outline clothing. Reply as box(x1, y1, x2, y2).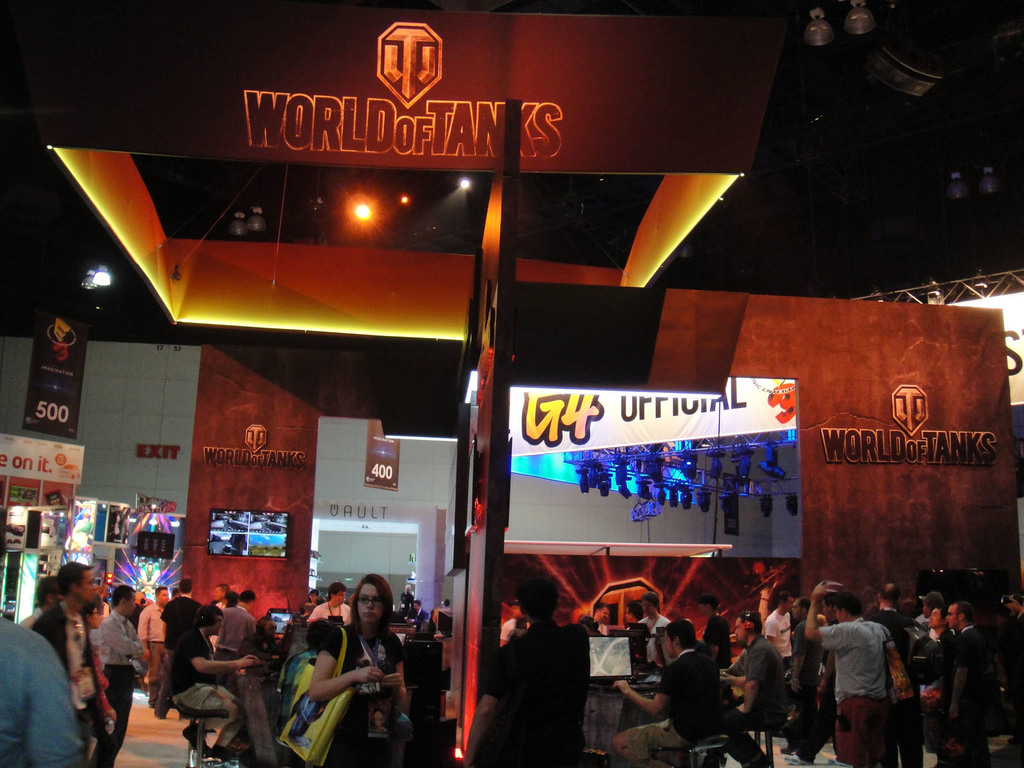
box(0, 622, 79, 767).
